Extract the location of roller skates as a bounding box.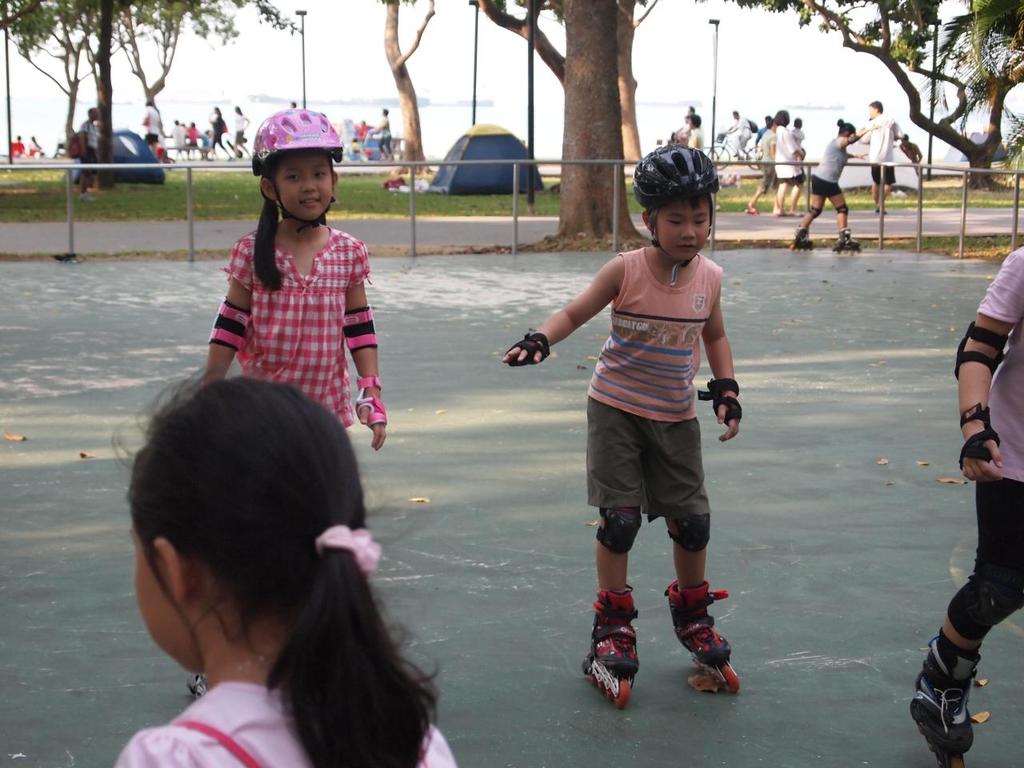
bbox=[184, 674, 208, 702].
